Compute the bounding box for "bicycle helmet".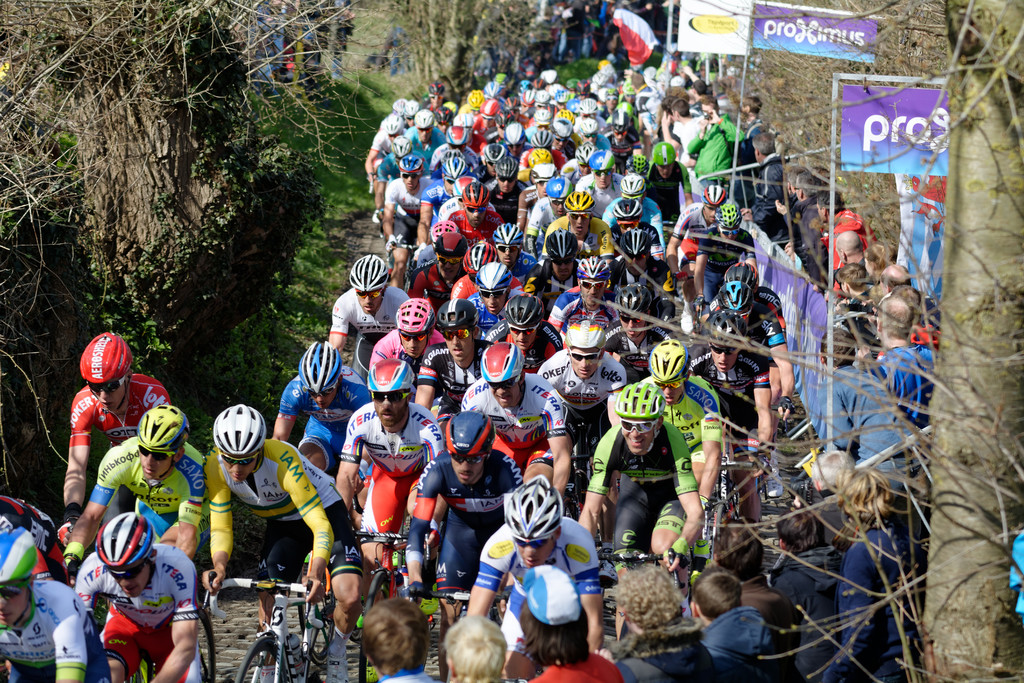
x1=416, y1=112, x2=433, y2=131.
